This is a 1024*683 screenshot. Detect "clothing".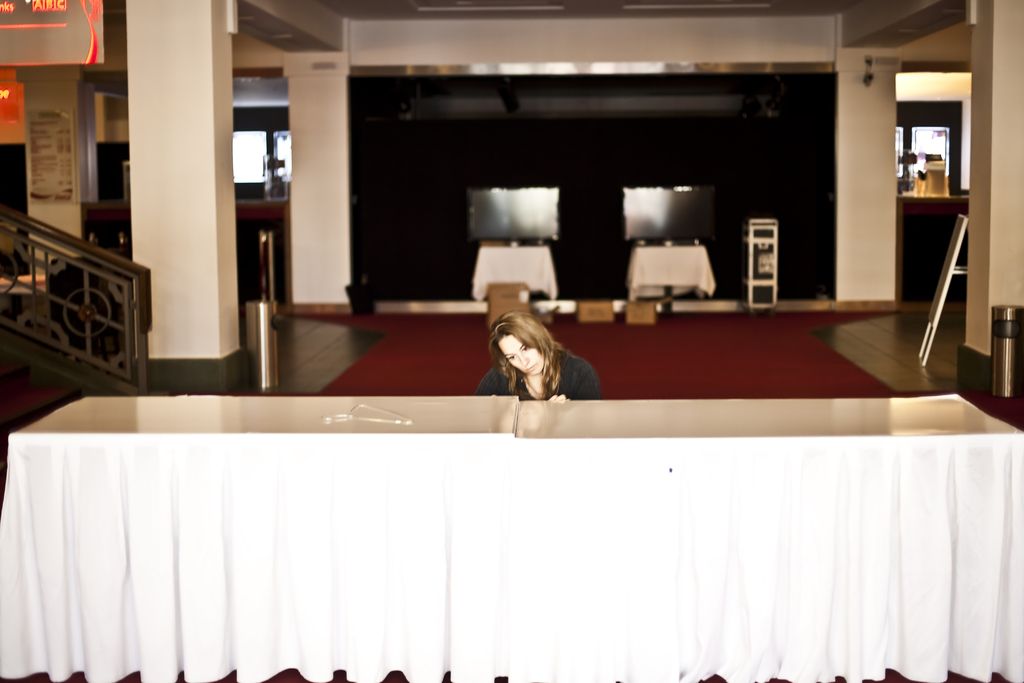
bbox(476, 352, 601, 397).
